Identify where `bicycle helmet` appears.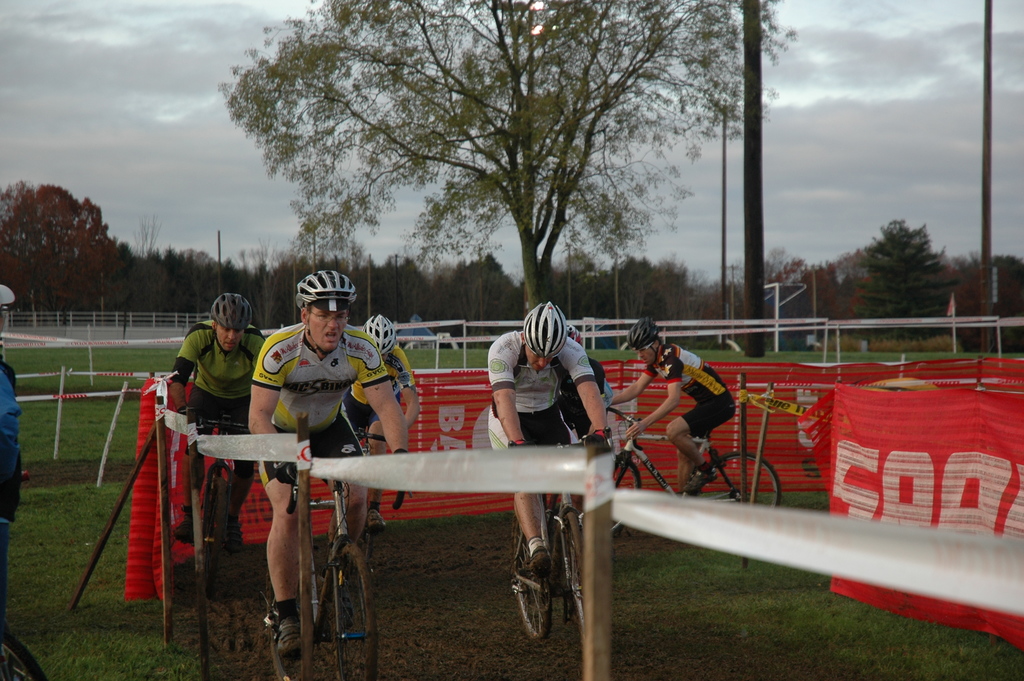
Appears at box=[291, 268, 358, 308].
